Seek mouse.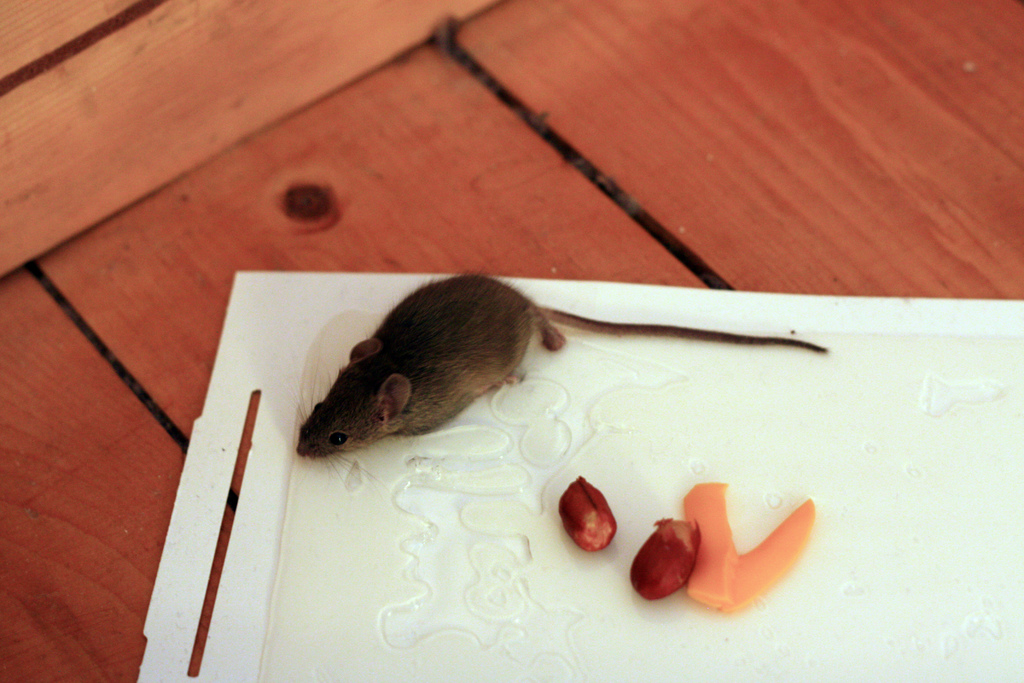
bbox(293, 271, 828, 475).
